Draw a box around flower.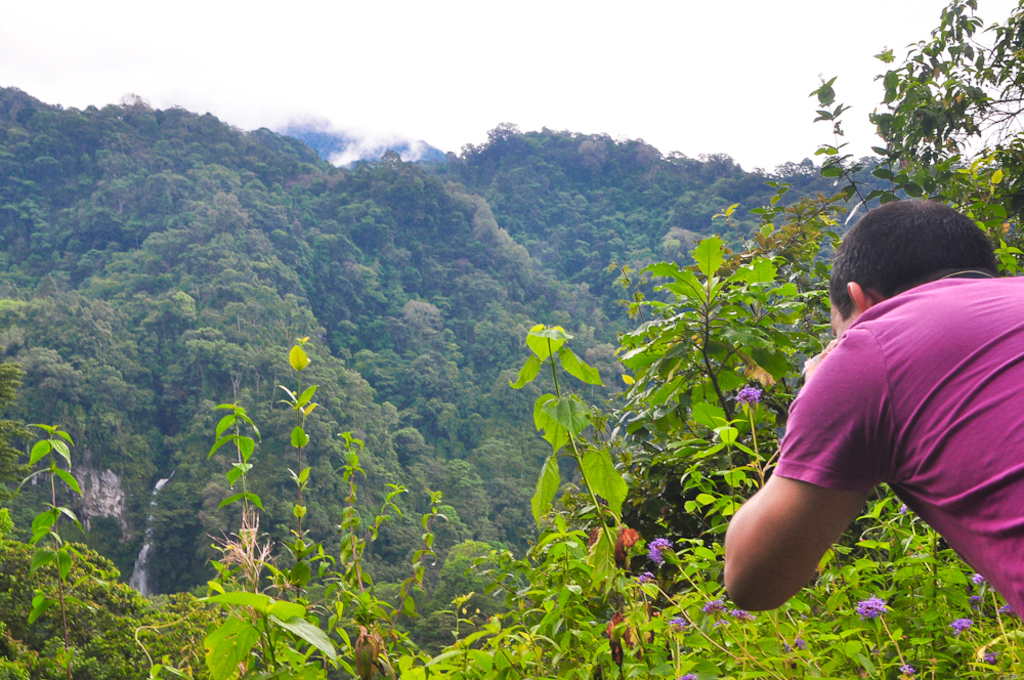
[x1=852, y1=596, x2=879, y2=617].
